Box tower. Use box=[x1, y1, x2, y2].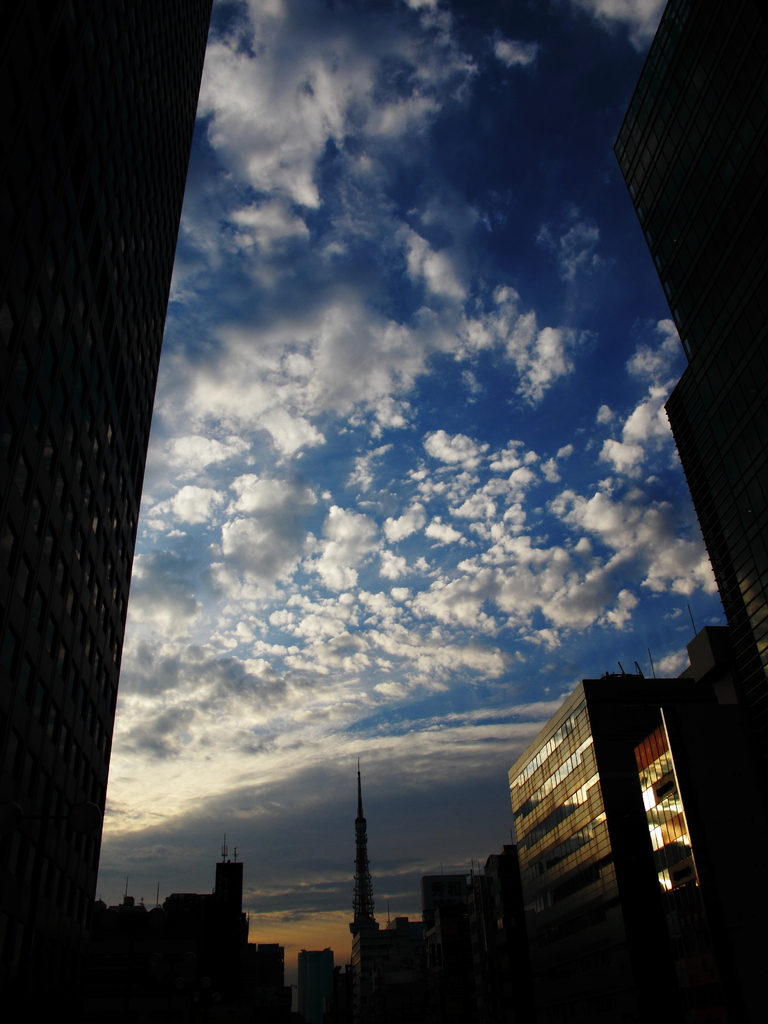
box=[483, 675, 682, 1023].
